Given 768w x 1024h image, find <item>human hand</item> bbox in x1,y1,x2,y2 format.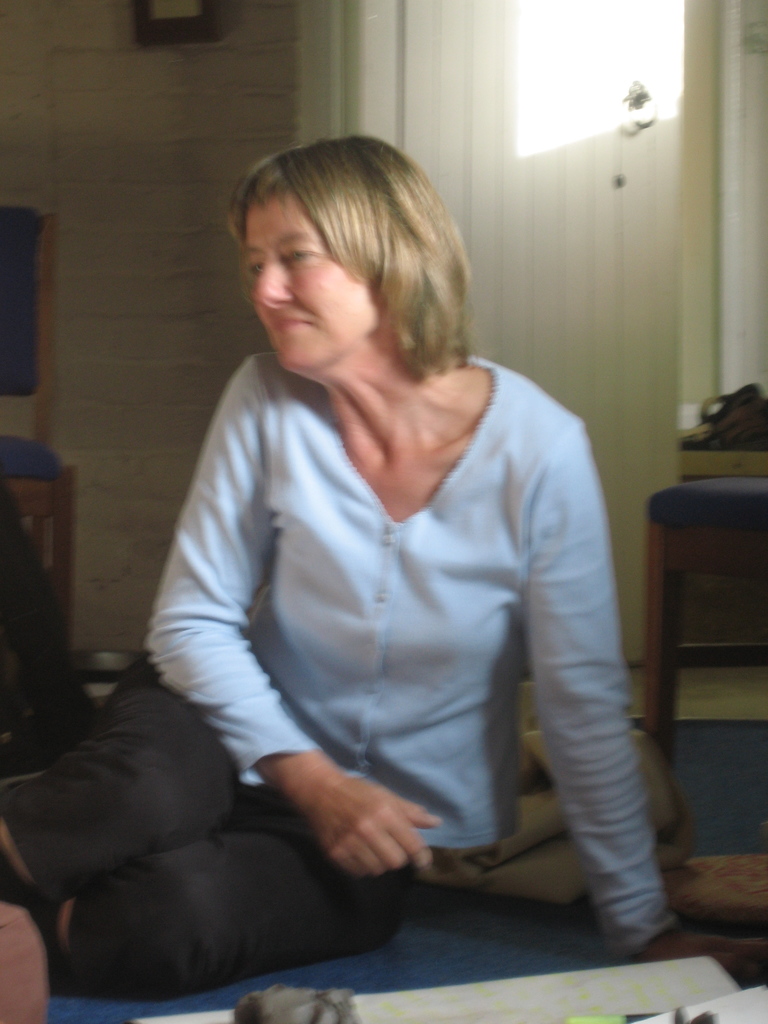
290,758,451,887.
